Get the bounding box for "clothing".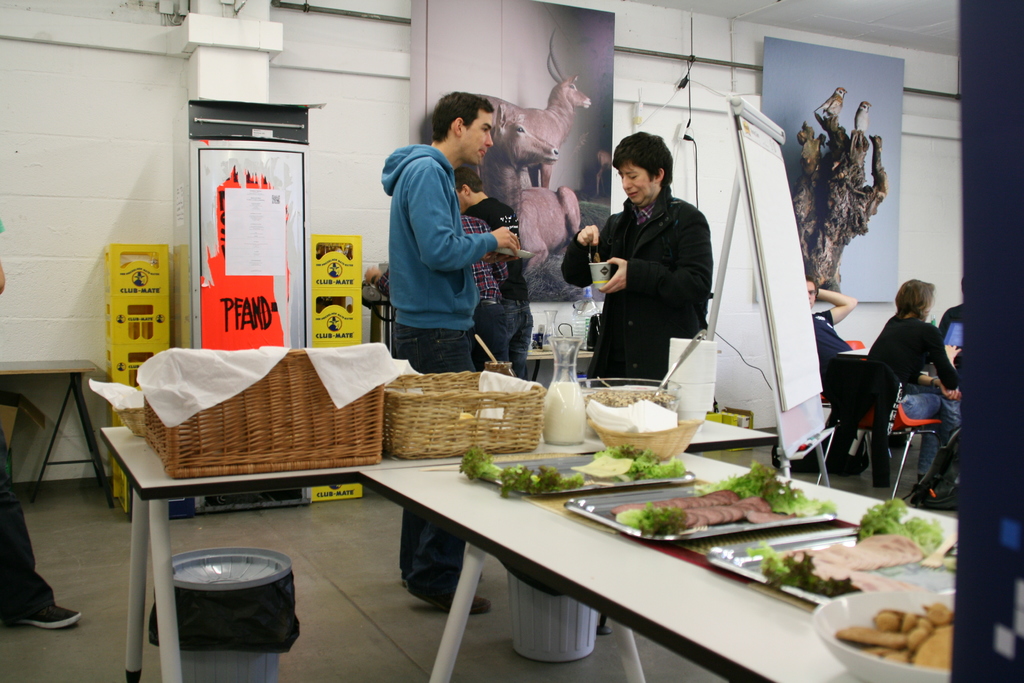
select_region(362, 133, 491, 604).
